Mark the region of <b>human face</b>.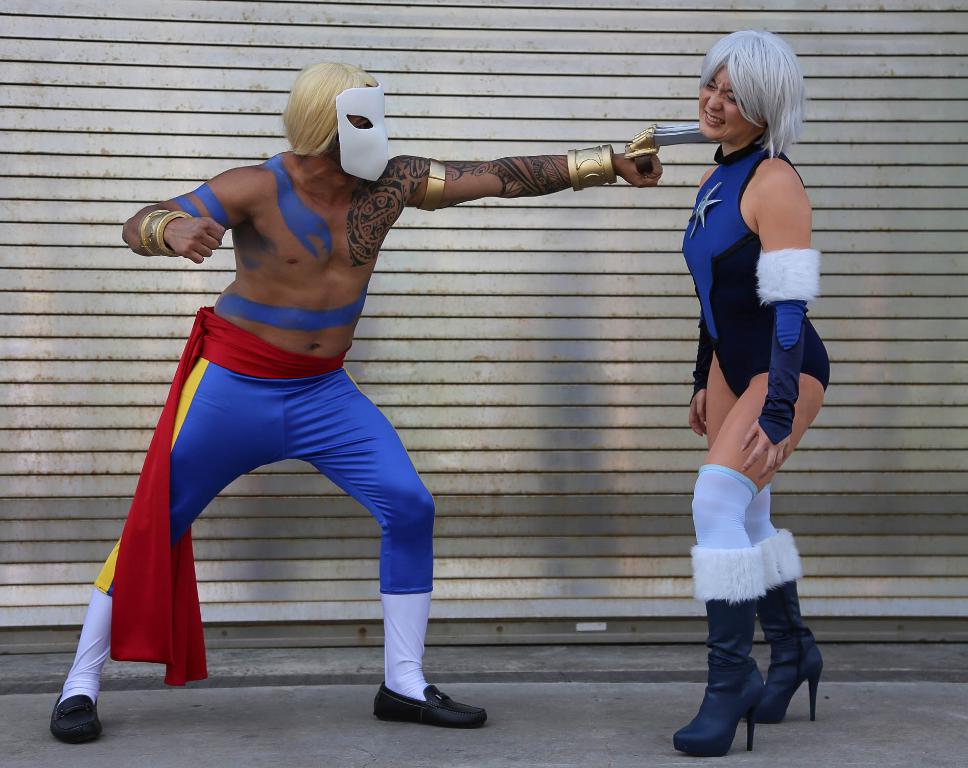
Region: (698, 58, 757, 142).
